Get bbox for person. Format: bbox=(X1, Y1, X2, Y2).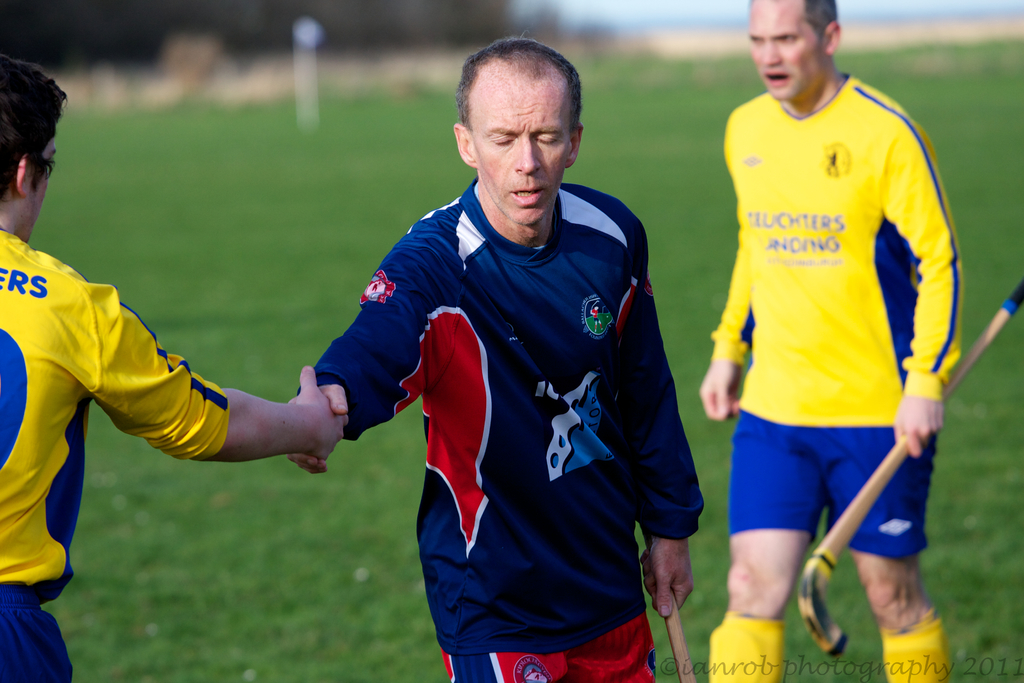
bbox=(707, 0, 952, 680).
